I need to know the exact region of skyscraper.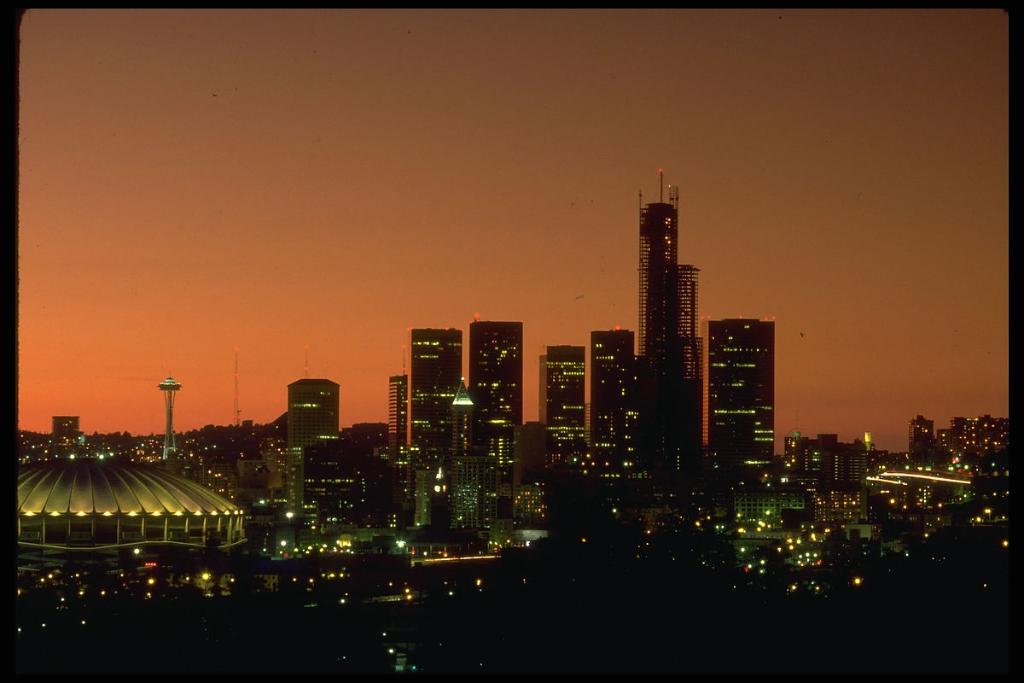
Region: bbox=(468, 318, 525, 452).
